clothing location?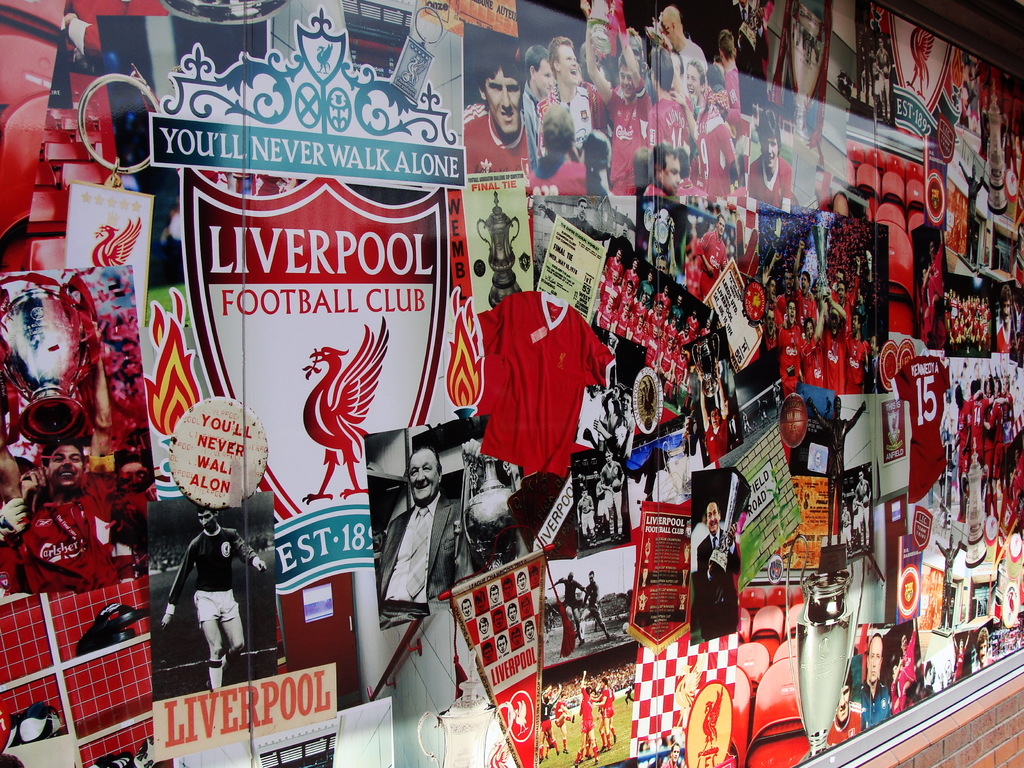
bbox(991, 320, 1009, 356)
